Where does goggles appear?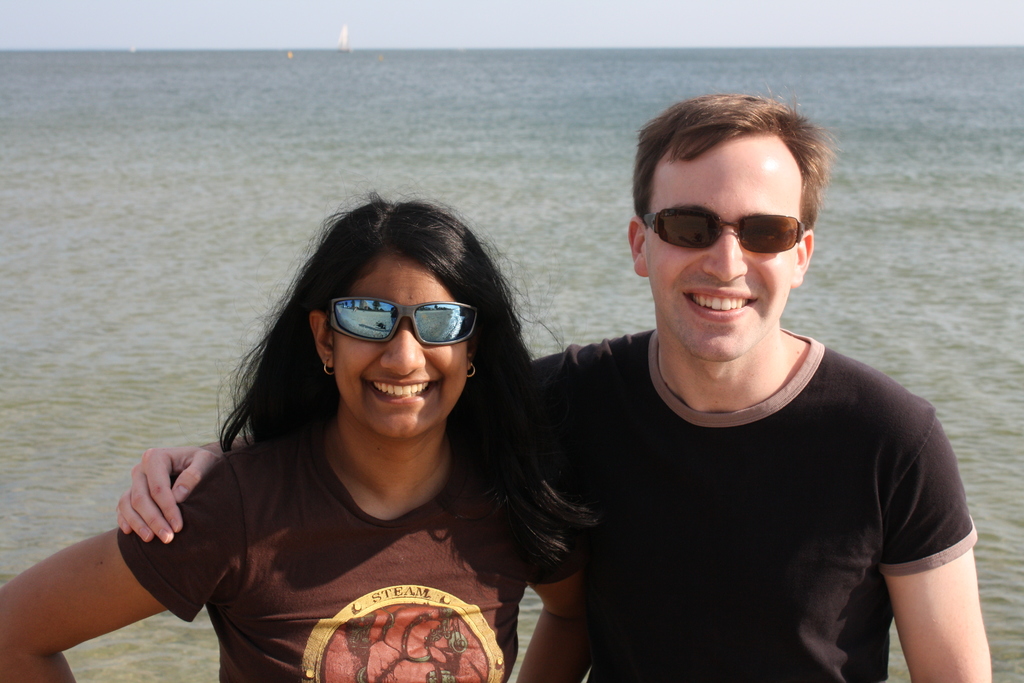
Appears at x1=644 y1=208 x2=805 y2=256.
